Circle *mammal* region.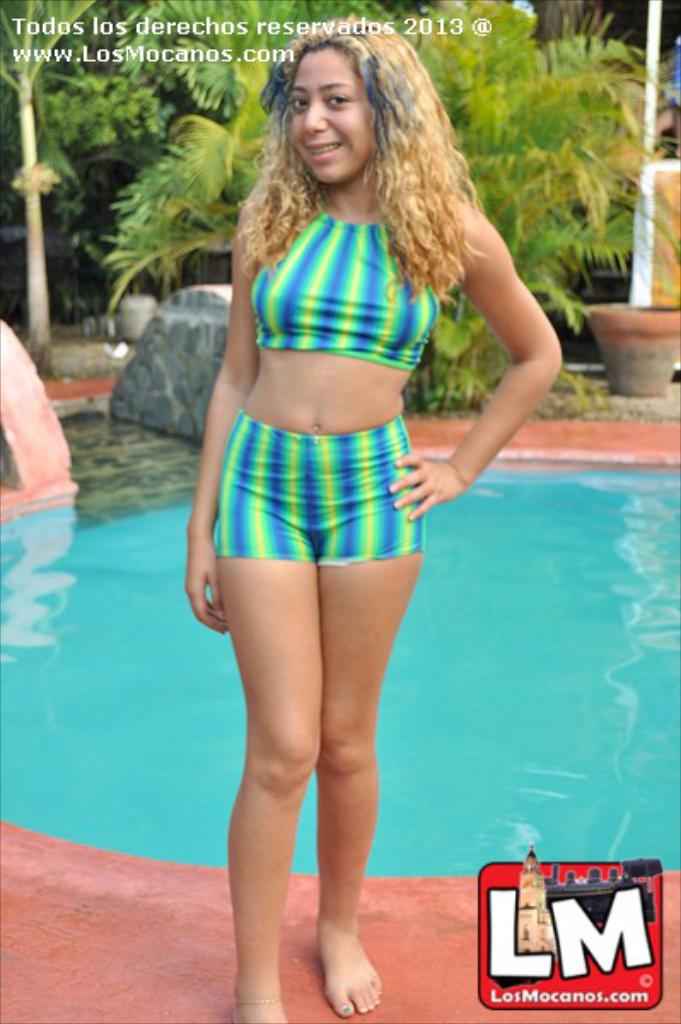
Region: BBox(183, 14, 567, 1022).
